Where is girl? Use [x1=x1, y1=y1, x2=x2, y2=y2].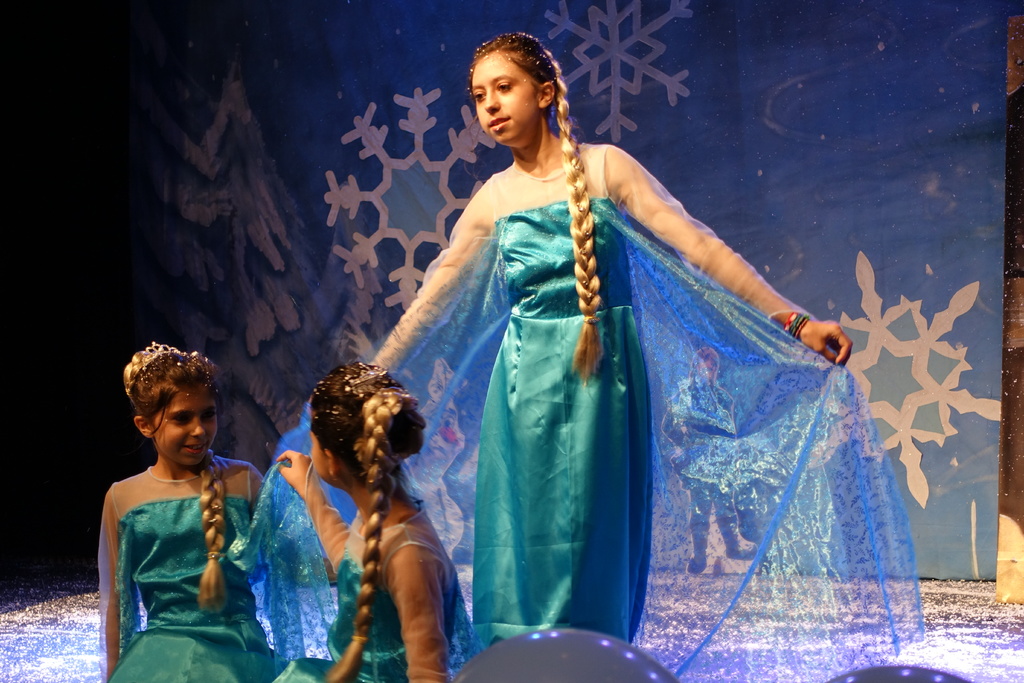
[x1=92, y1=336, x2=322, y2=682].
